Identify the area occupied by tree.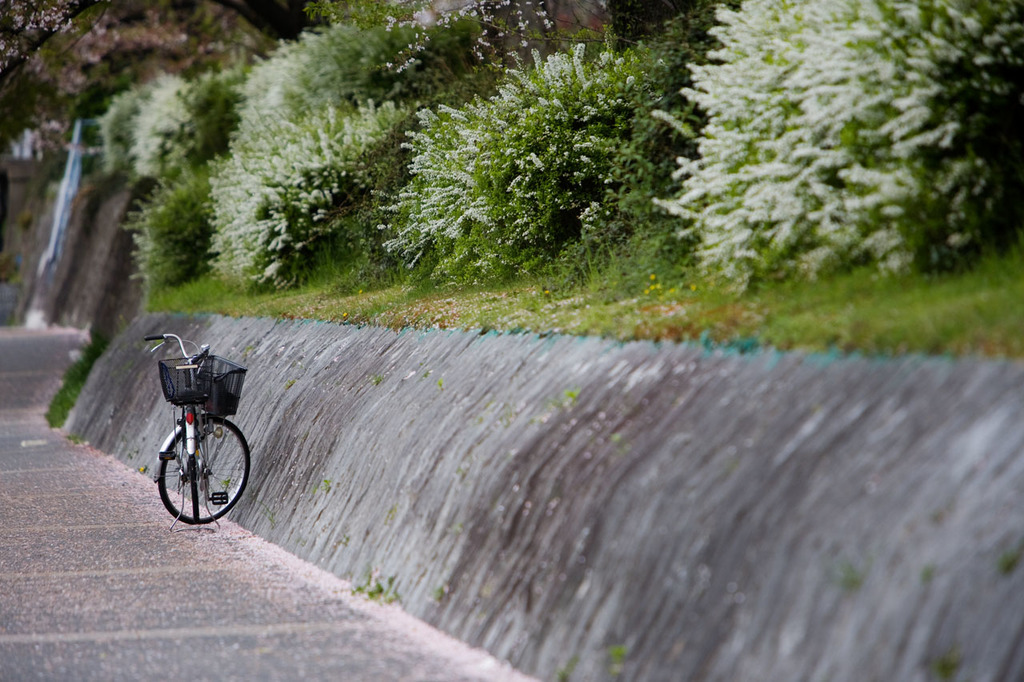
Area: pyautogui.locateOnScreen(634, 12, 1009, 302).
